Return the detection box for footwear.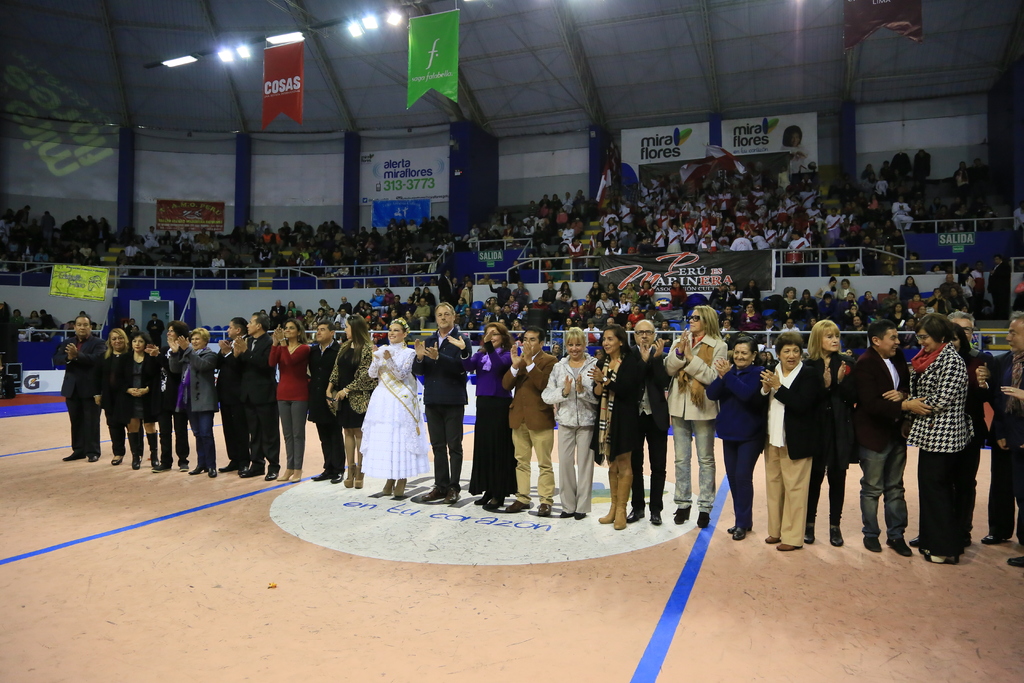
bbox=(482, 488, 506, 511).
